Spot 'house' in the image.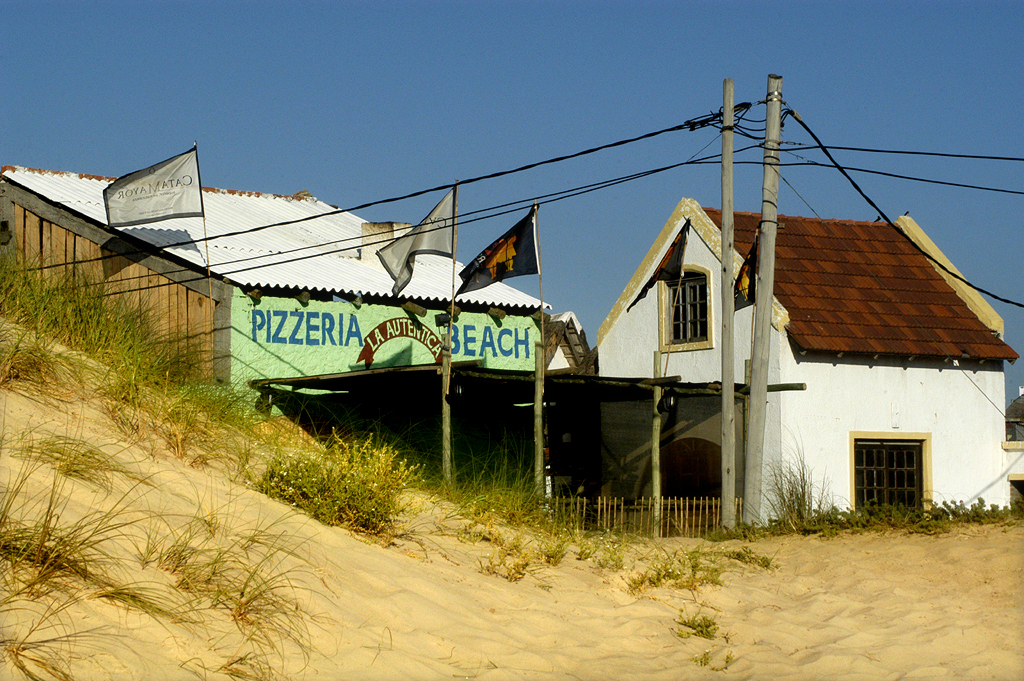
'house' found at box=[699, 158, 1006, 538].
